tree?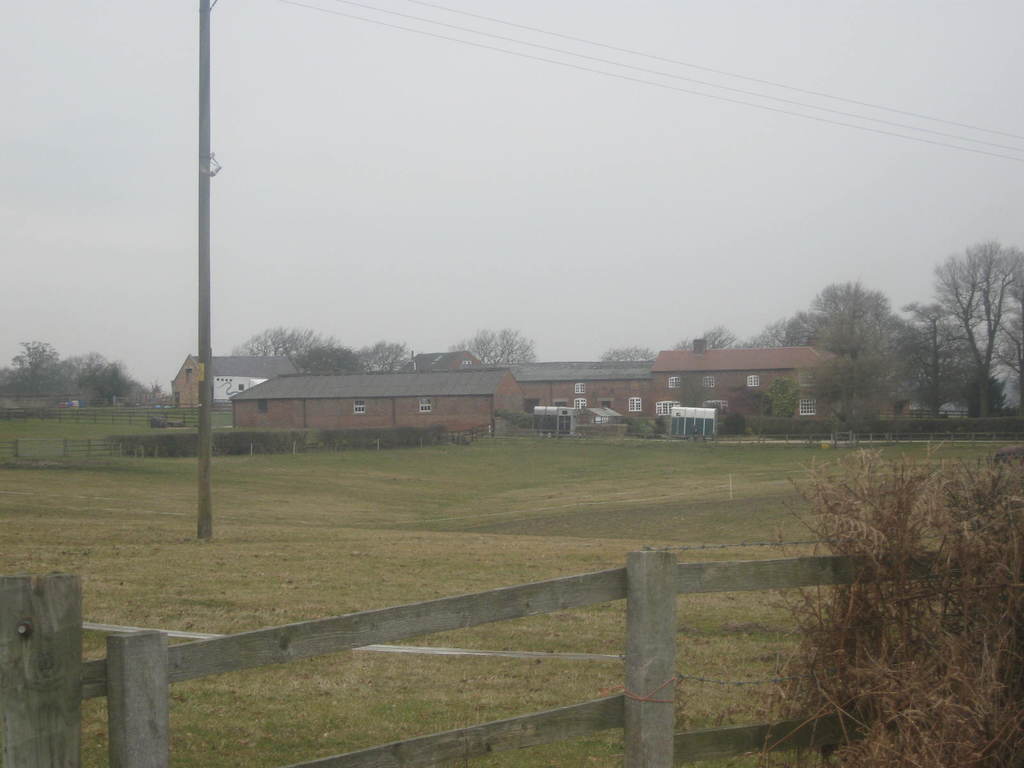
Rect(802, 355, 885, 422)
